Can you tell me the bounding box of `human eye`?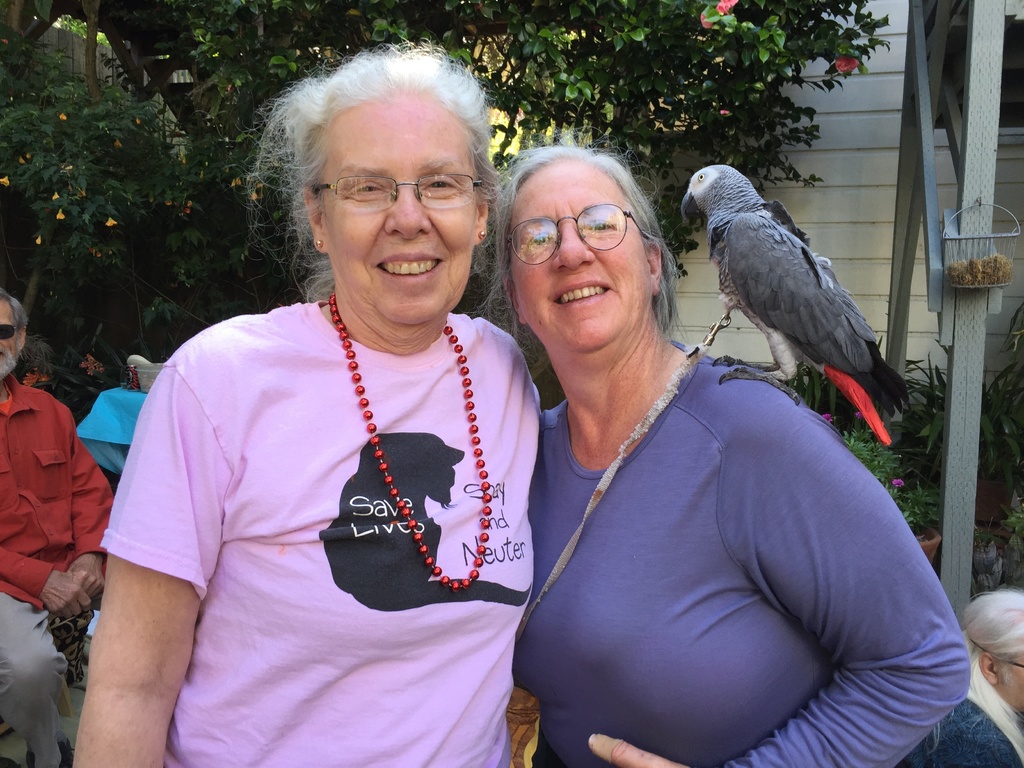
crop(521, 232, 551, 253).
